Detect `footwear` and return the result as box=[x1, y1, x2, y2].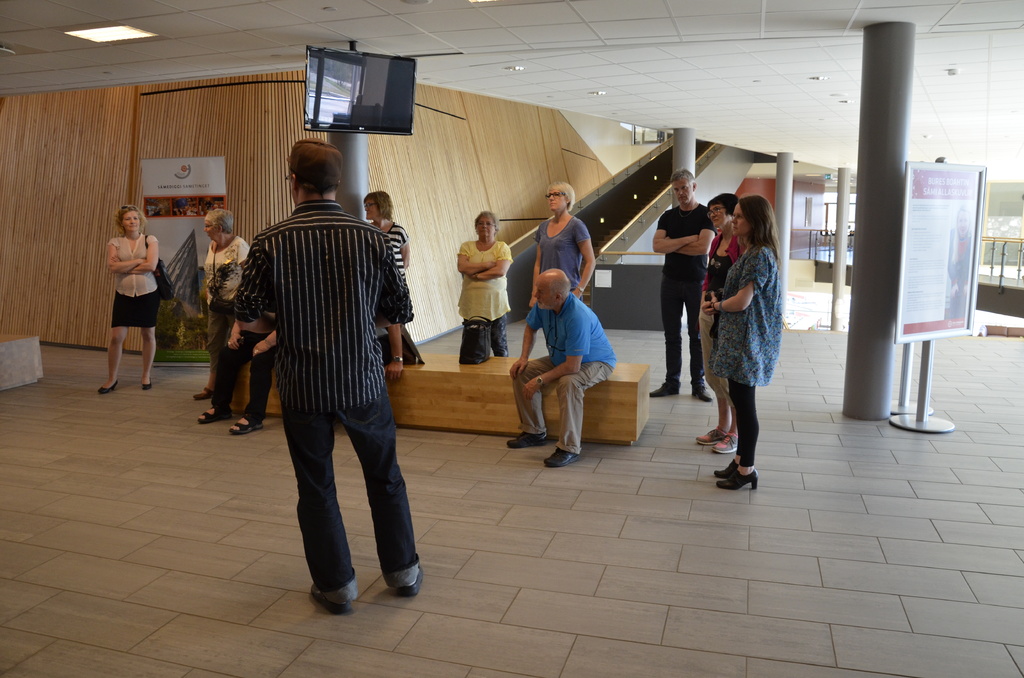
box=[97, 381, 119, 394].
